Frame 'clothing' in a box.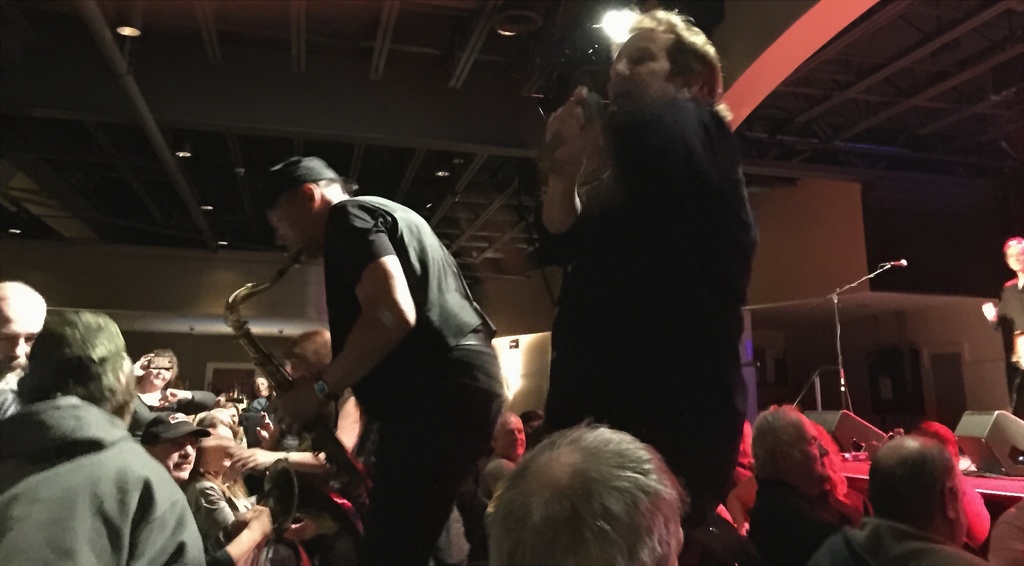
pyautogui.locateOnScreen(757, 451, 868, 565).
